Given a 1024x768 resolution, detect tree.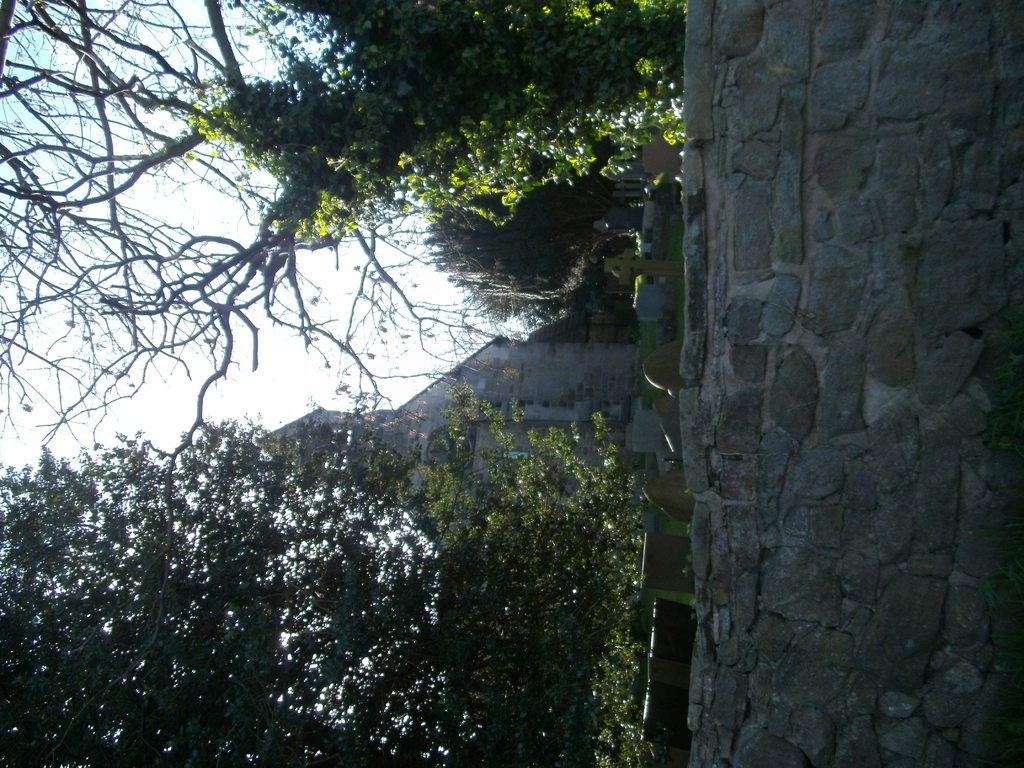
select_region(0, 392, 651, 767).
